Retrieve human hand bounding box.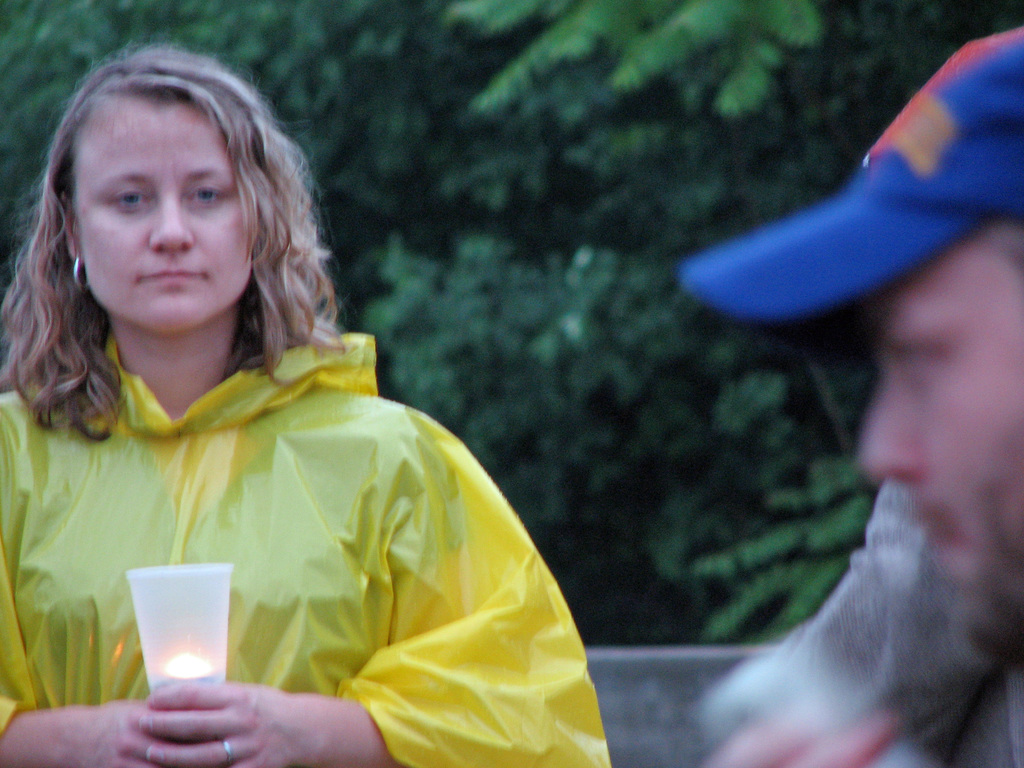
Bounding box: (left=138, top=682, right=326, bottom=767).
